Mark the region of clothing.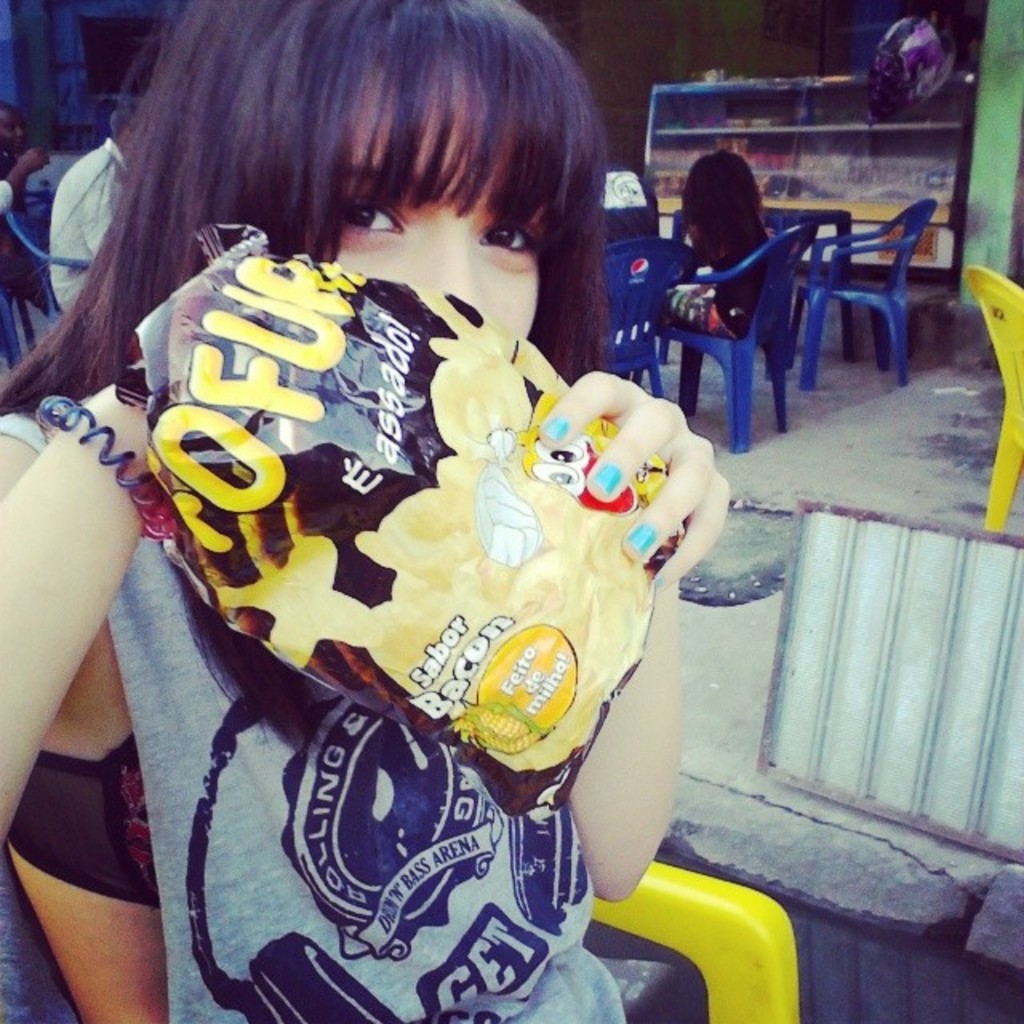
Region: <bbox>0, 403, 622, 1022</bbox>.
